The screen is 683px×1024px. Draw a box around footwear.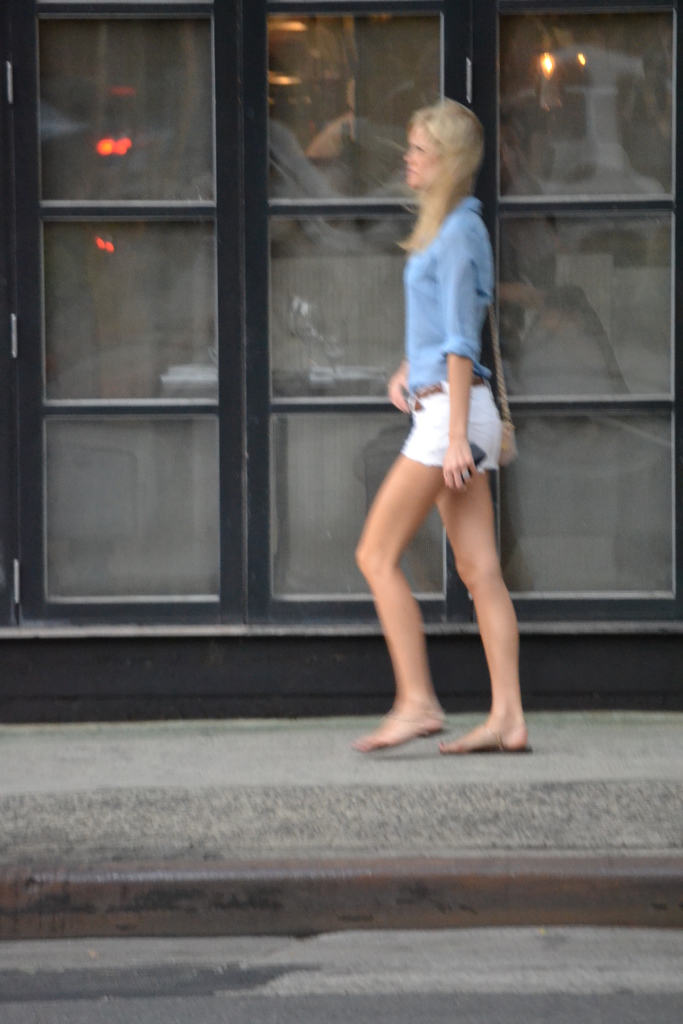
box=[348, 704, 451, 756].
